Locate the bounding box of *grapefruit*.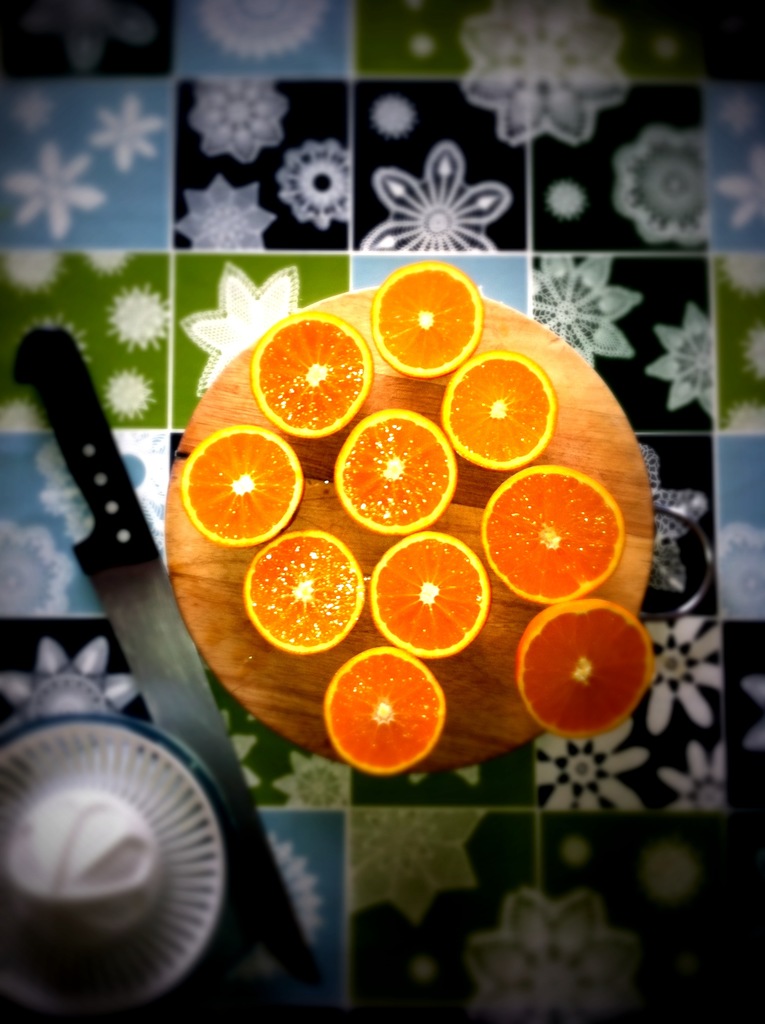
Bounding box: locate(478, 461, 625, 605).
